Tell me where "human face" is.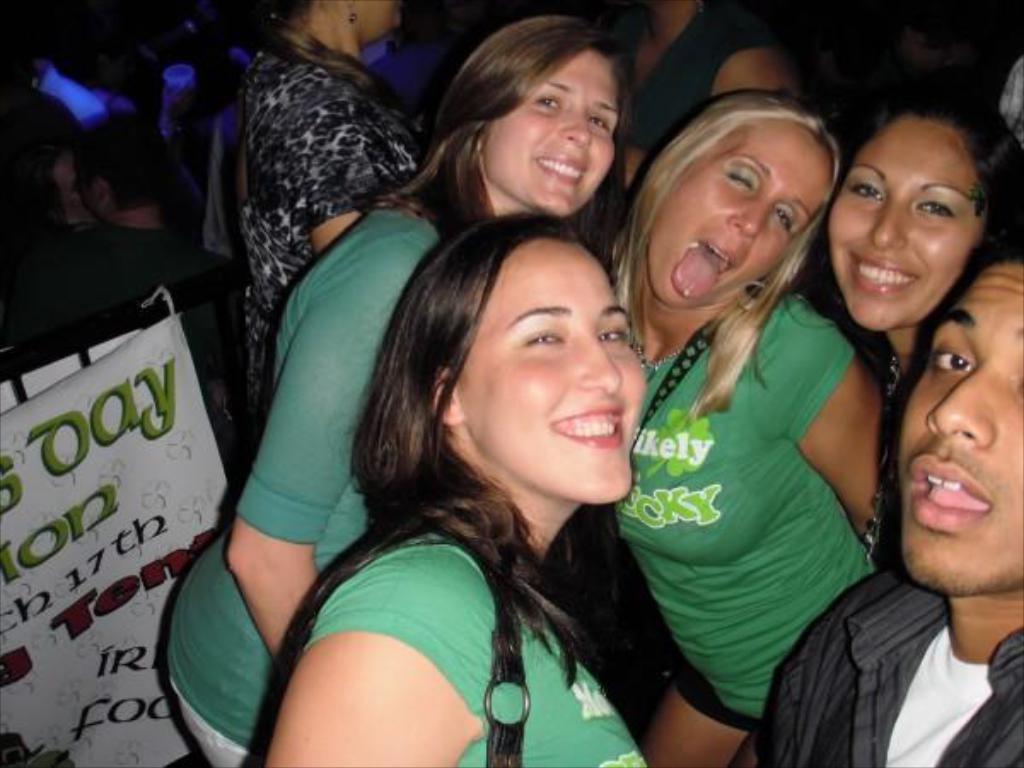
"human face" is at (x1=478, y1=49, x2=620, y2=222).
